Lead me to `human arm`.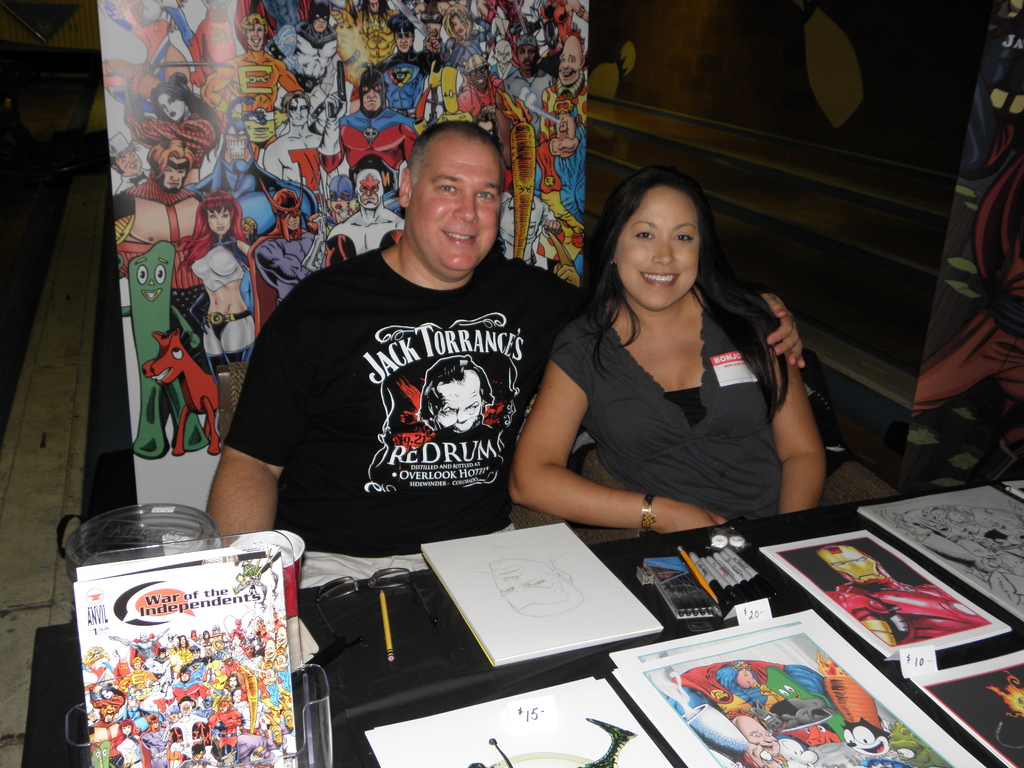
Lead to 415/35/445/77.
